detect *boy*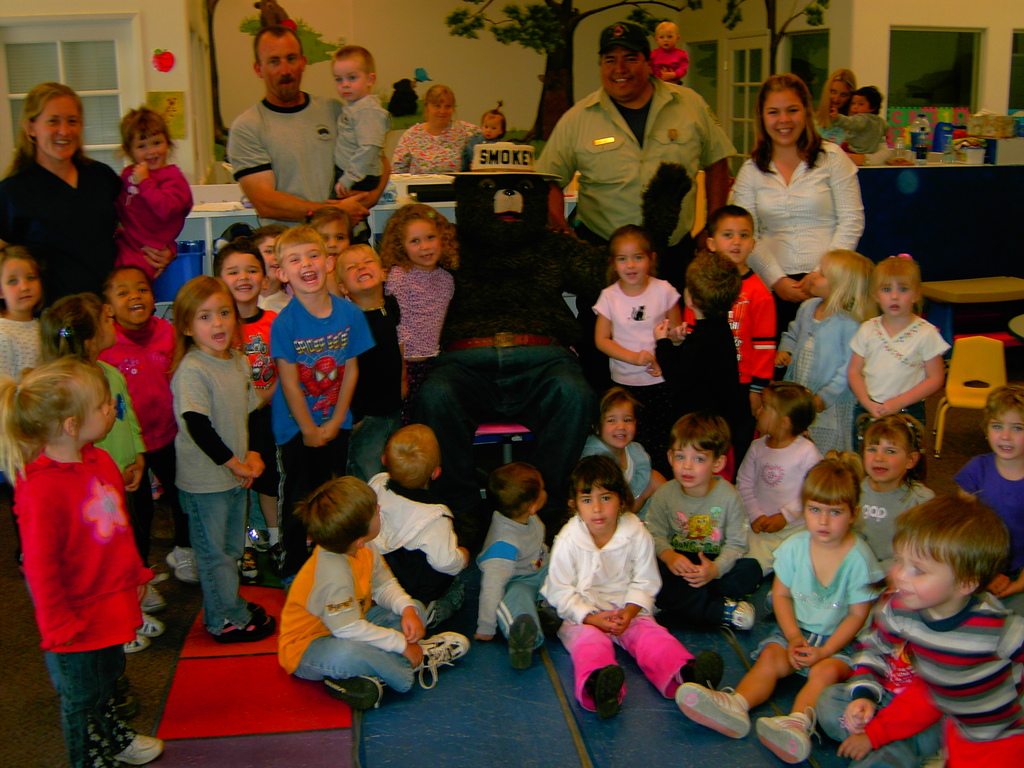
BBox(474, 465, 554, 674)
